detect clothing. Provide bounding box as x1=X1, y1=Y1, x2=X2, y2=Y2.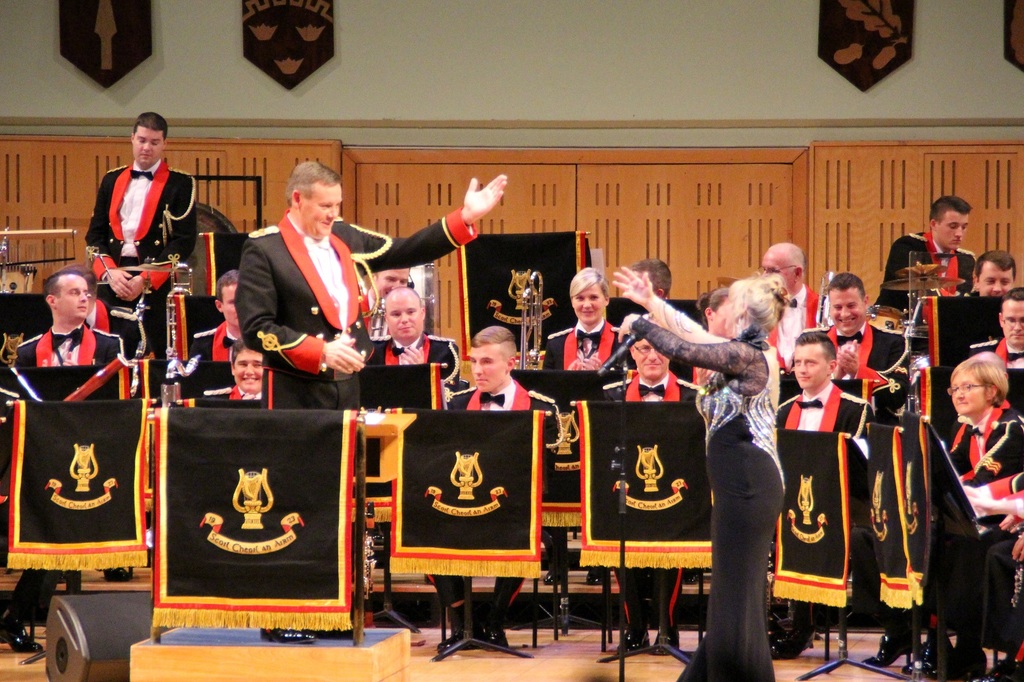
x1=875, y1=230, x2=974, y2=315.
